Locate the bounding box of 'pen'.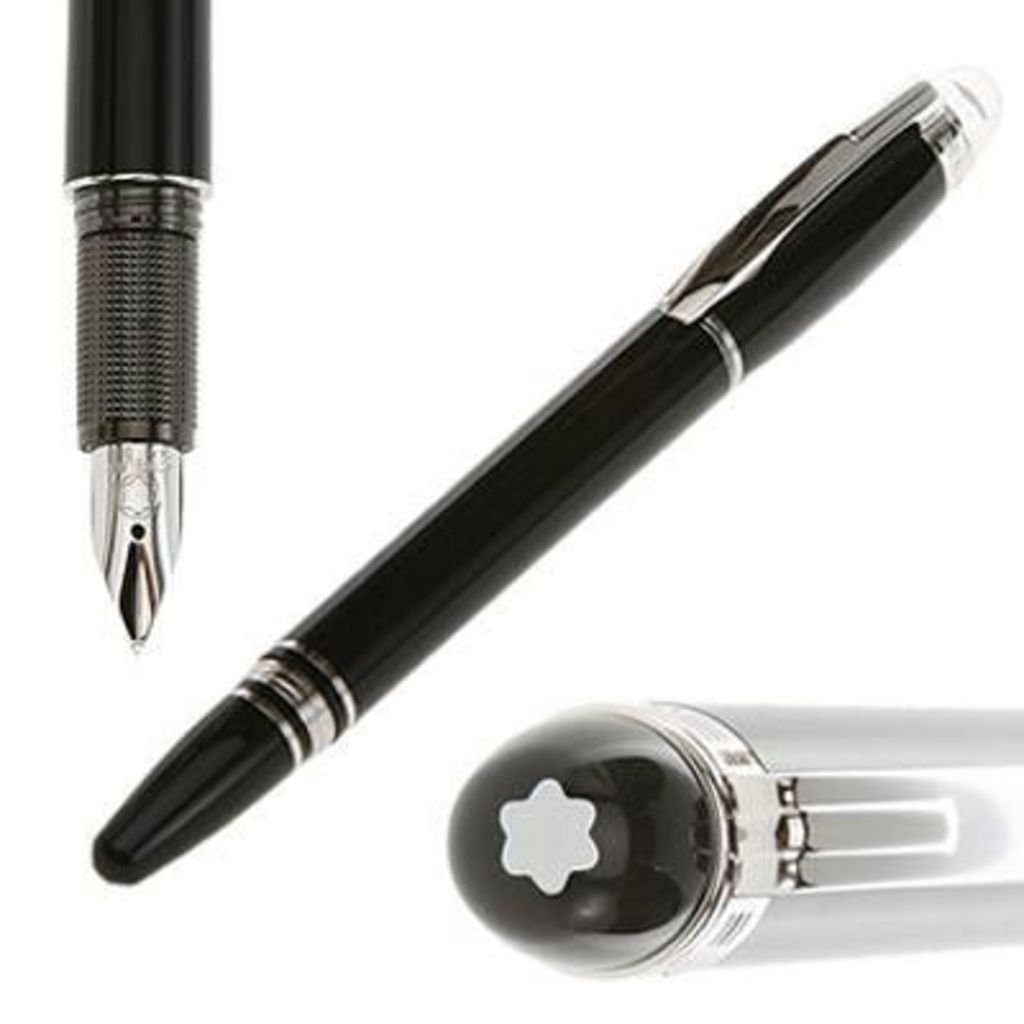
Bounding box: {"x1": 443, "y1": 689, "x2": 1021, "y2": 998}.
